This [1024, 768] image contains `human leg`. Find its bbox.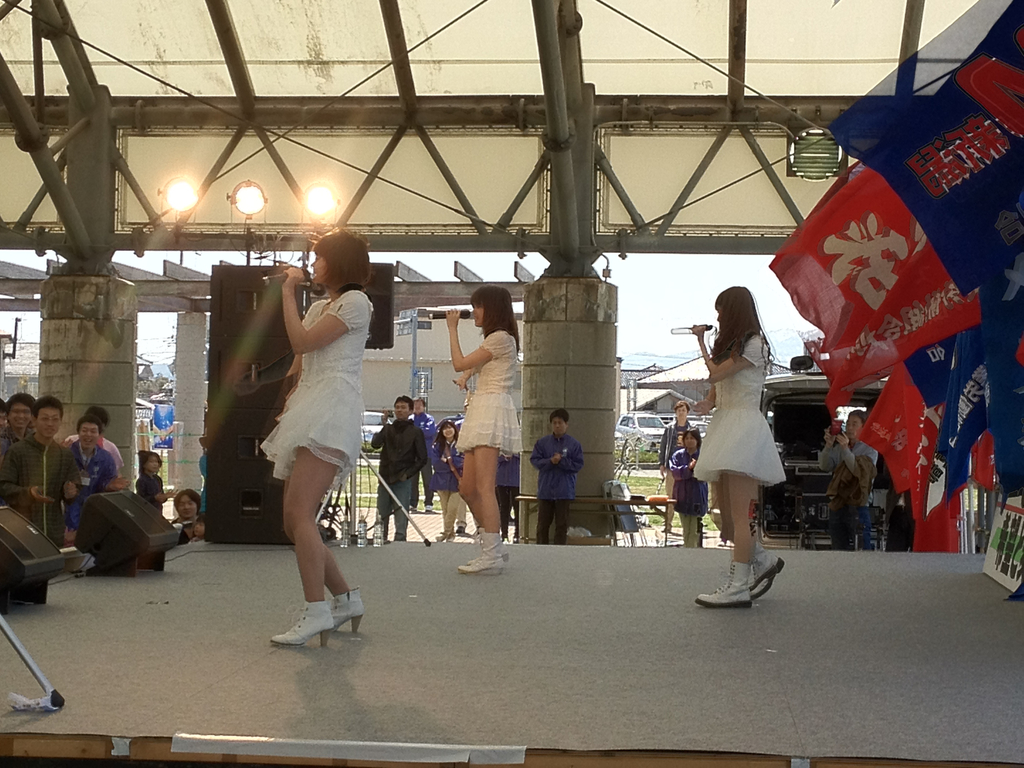
[270,447,361,650].
